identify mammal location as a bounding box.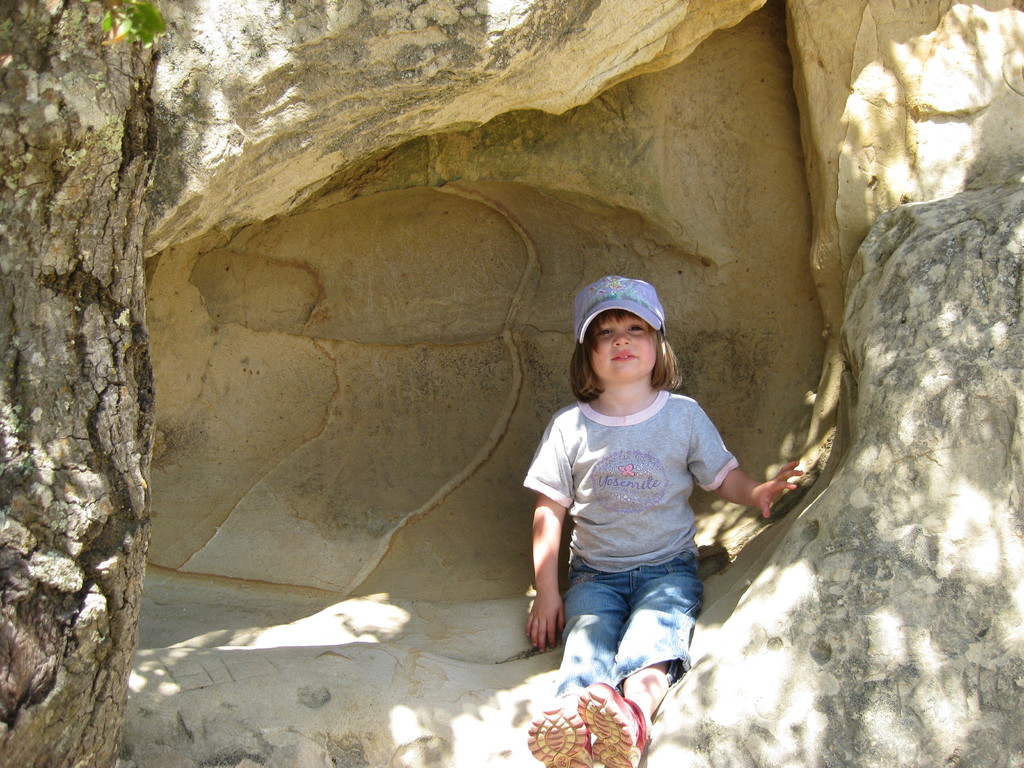
bbox(502, 287, 745, 682).
